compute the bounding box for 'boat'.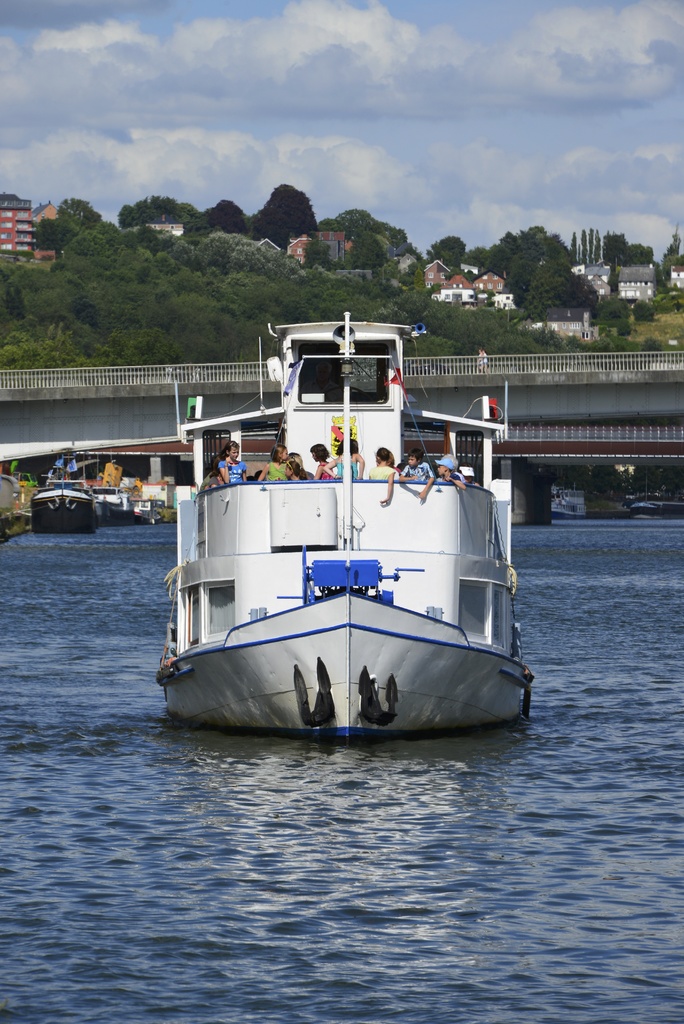
detection(629, 502, 658, 518).
